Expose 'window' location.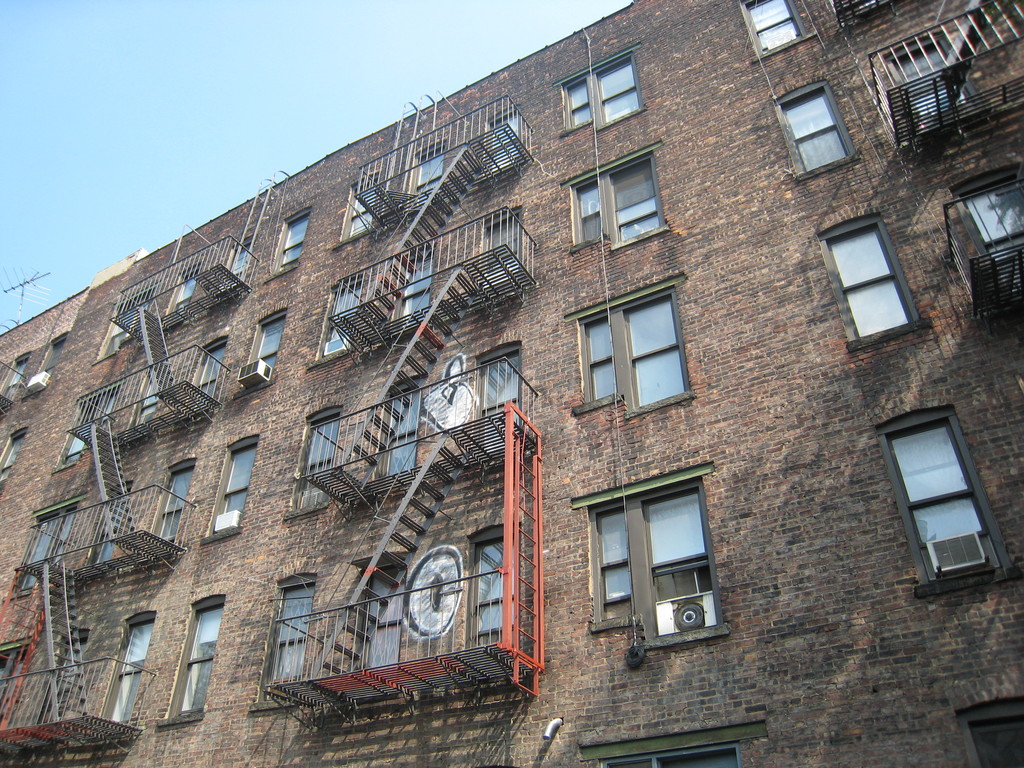
Exposed at rect(384, 380, 416, 474).
